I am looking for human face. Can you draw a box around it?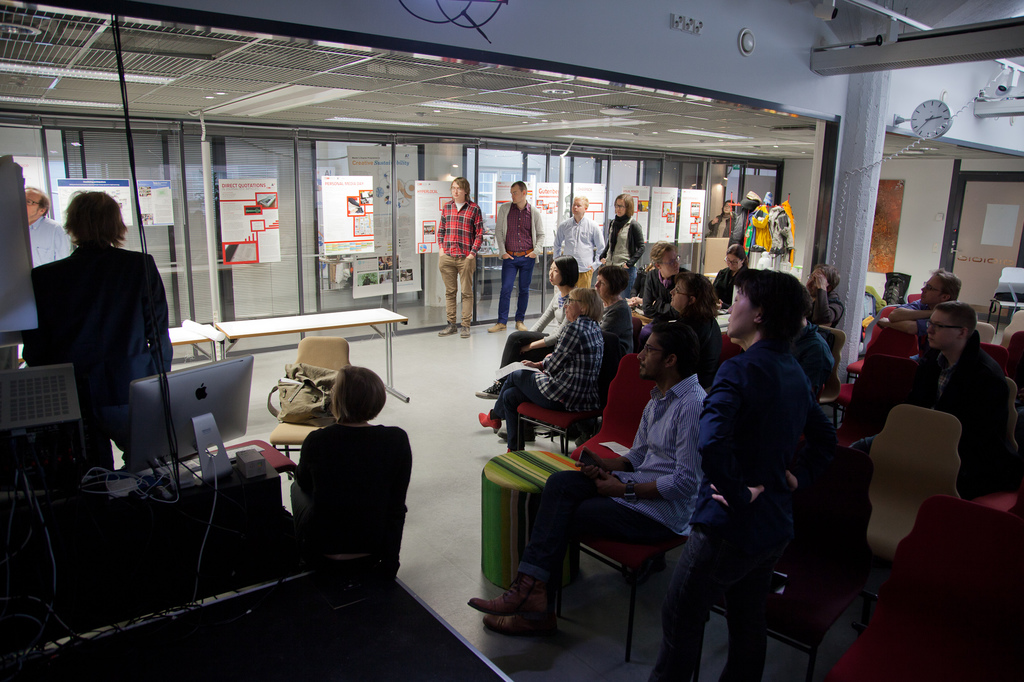
Sure, the bounding box is {"left": 452, "top": 181, "right": 464, "bottom": 200}.
